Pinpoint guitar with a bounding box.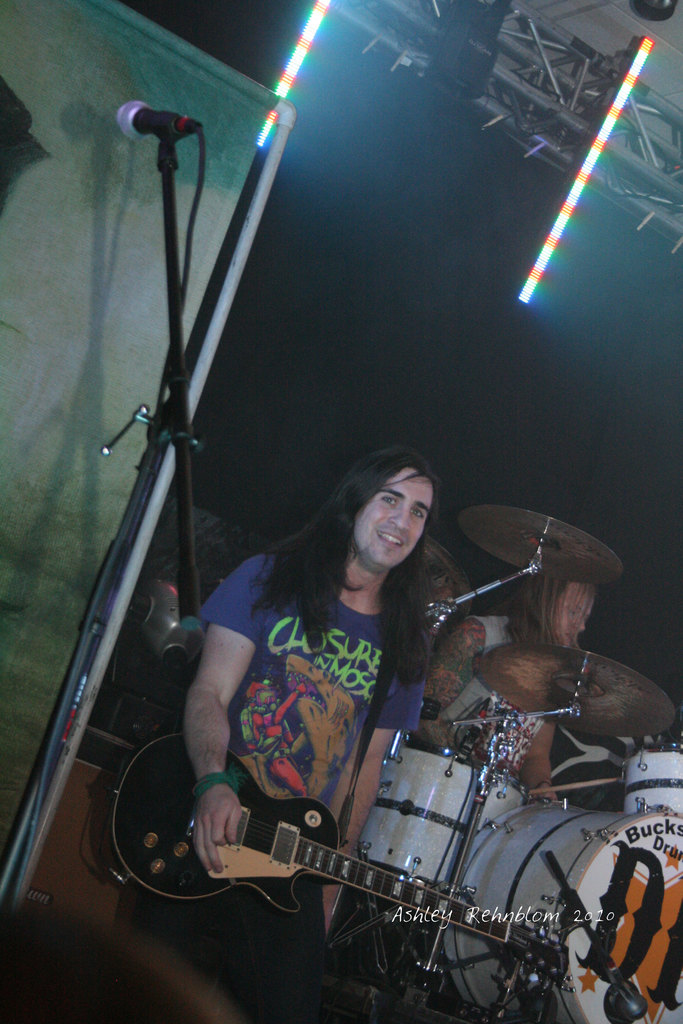
Rect(108, 725, 572, 993).
